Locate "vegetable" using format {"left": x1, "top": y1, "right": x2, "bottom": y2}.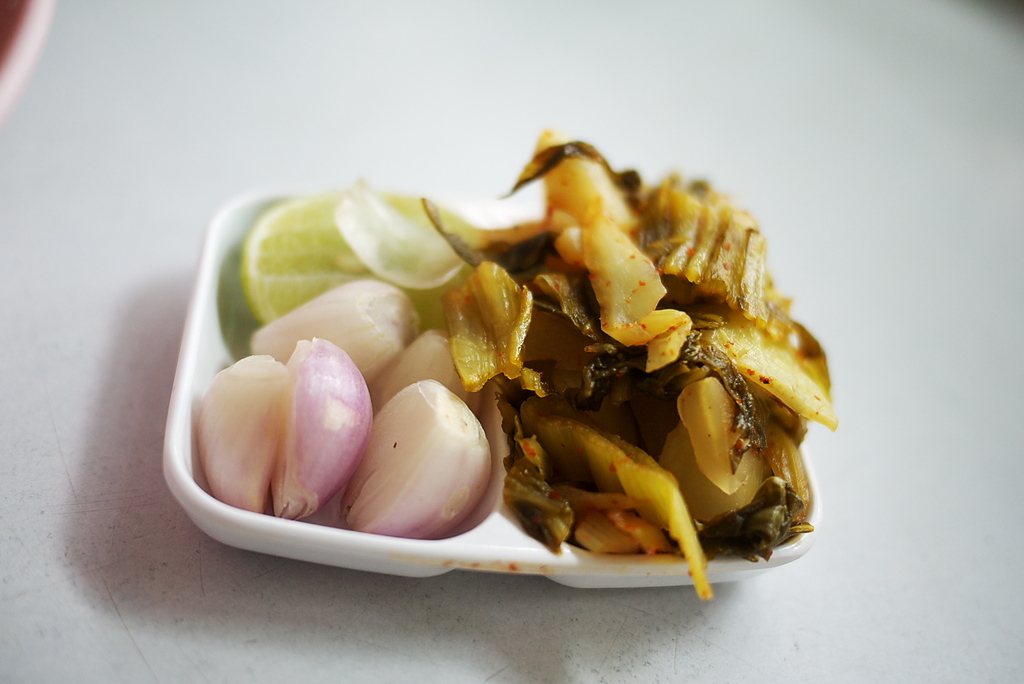
{"left": 380, "top": 327, "right": 479, "bottom": 413}.
